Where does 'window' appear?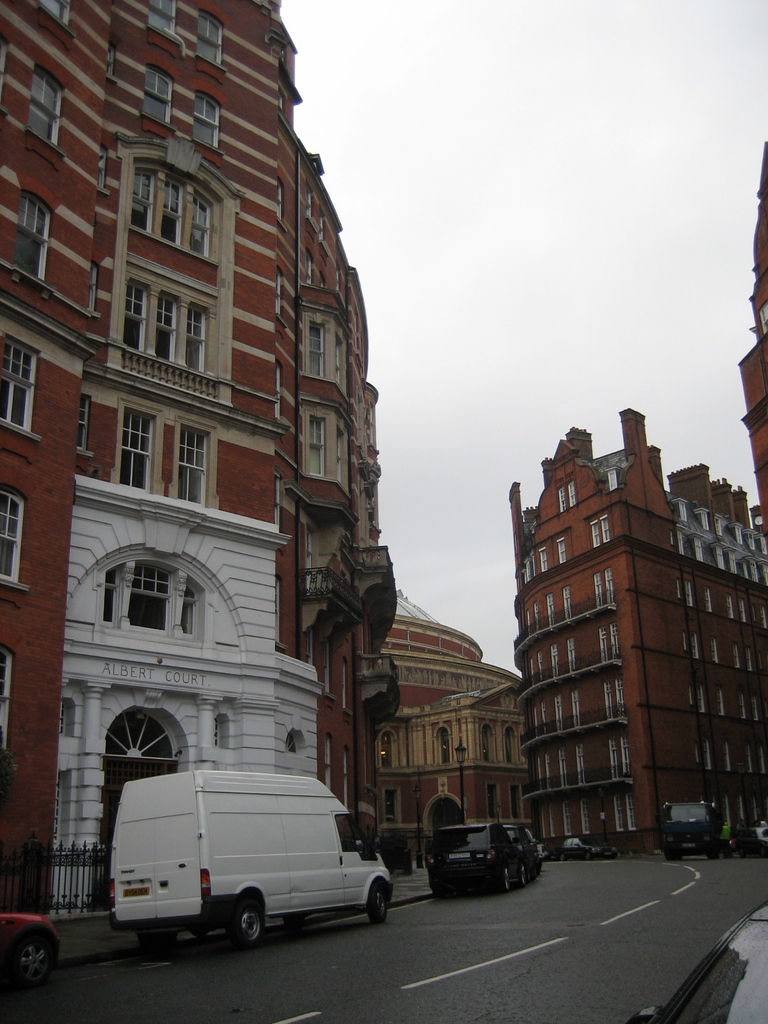
Appears at (306,418,324,479).
